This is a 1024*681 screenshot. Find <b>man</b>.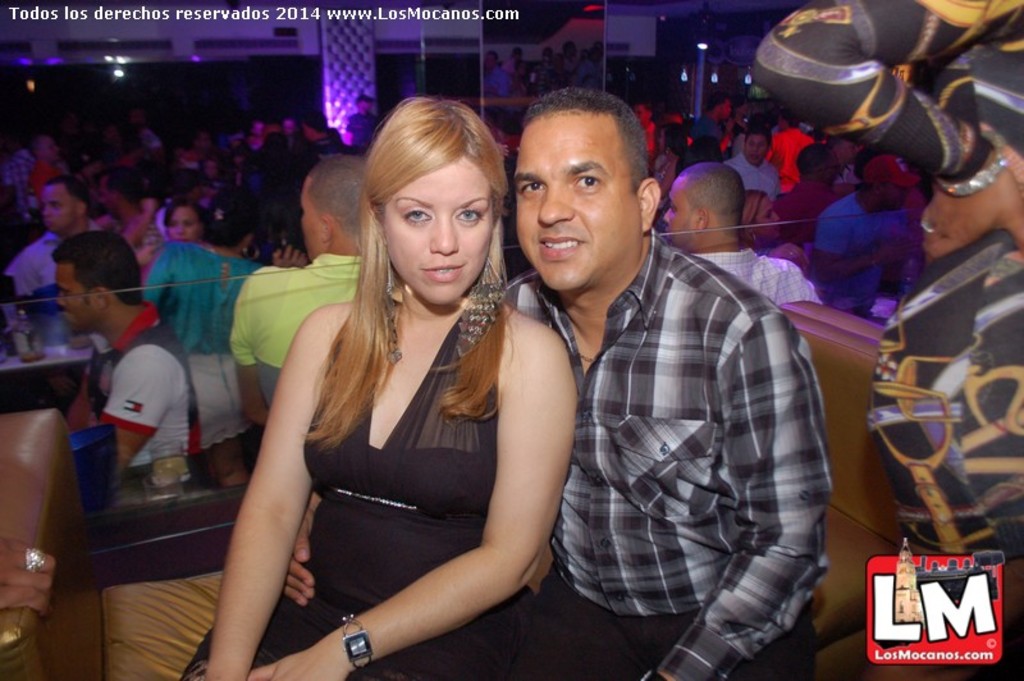
Bounding box: bbox=(0, 174, 97, 328).
